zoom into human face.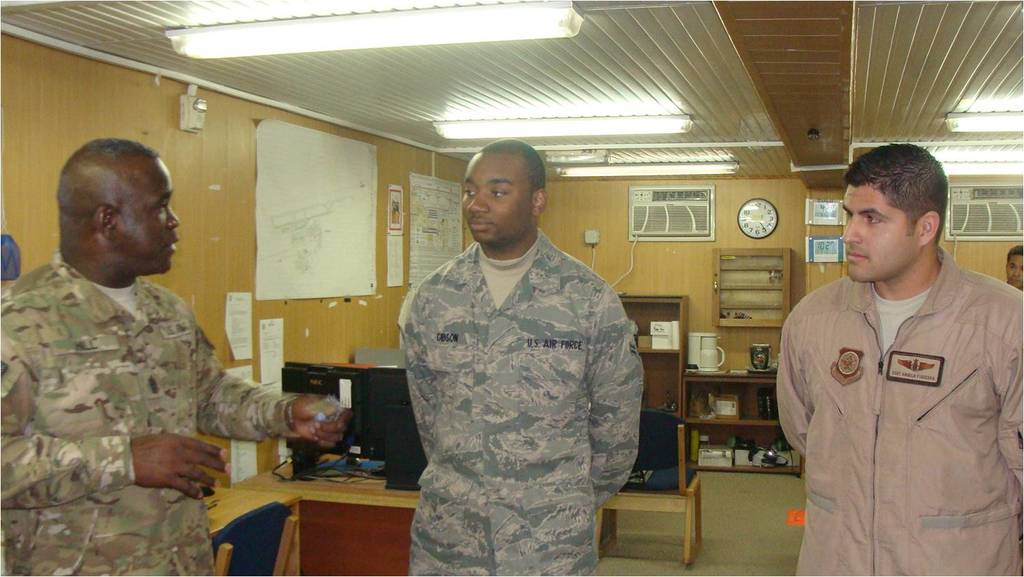
Zoom target: {"left": 842, "top": 183, "right": 918, "bottom": 280}.
